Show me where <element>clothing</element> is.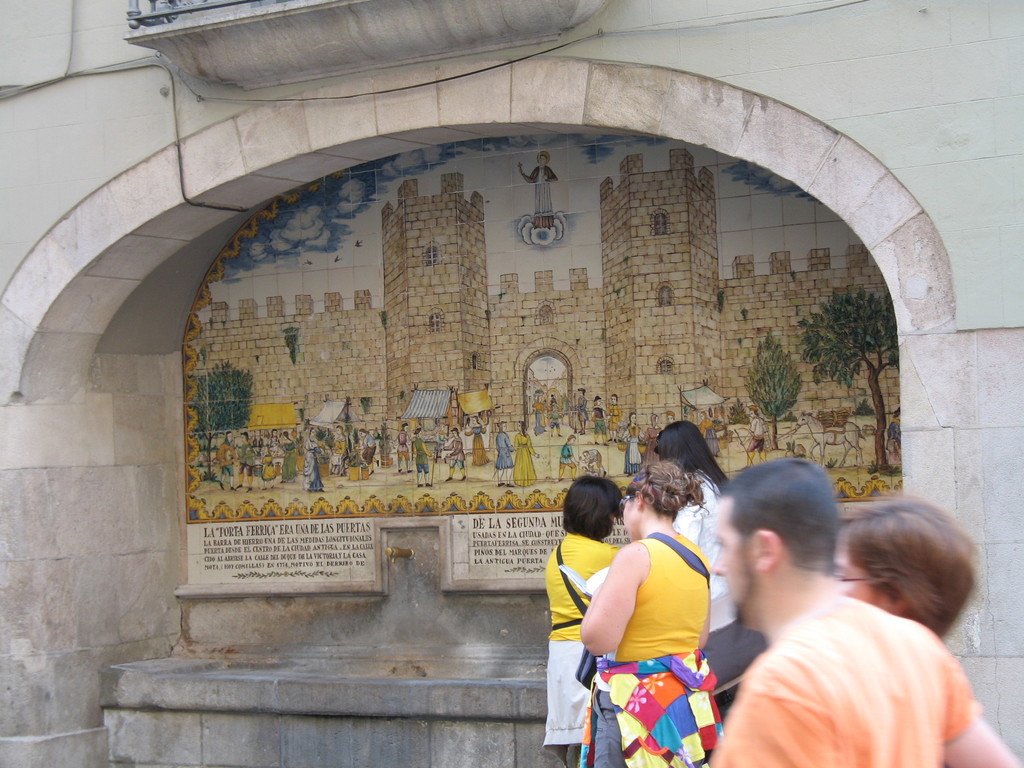
<element>clothing</element> is at detection(718, 584, 991, 767).
